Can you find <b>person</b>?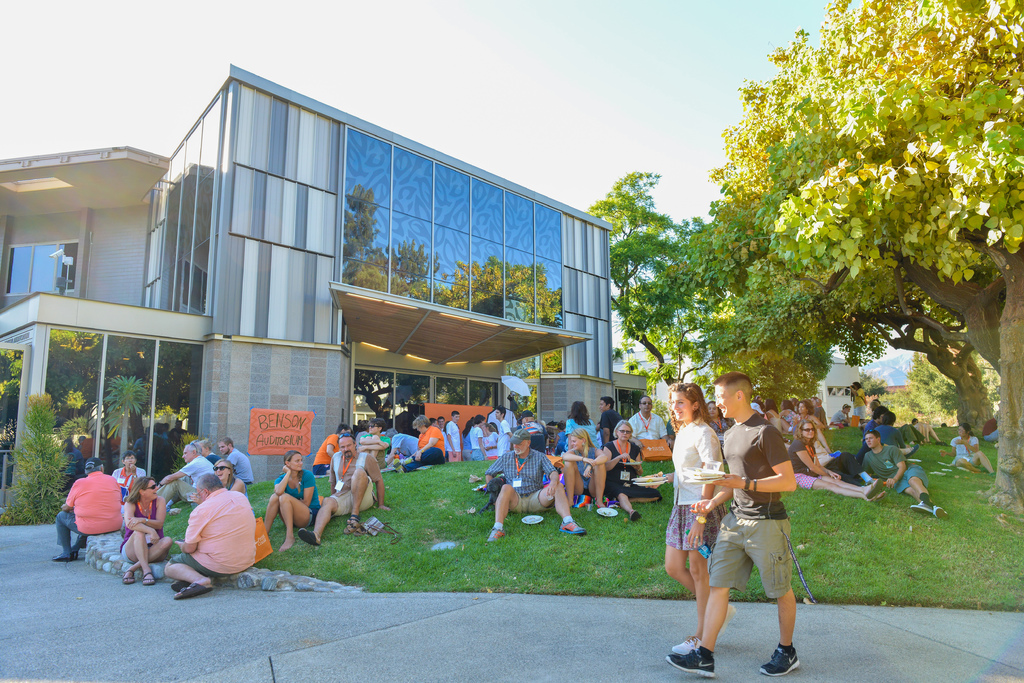
Yes, bounding box: x1=554 y1=421 x2=567 y2=452.
